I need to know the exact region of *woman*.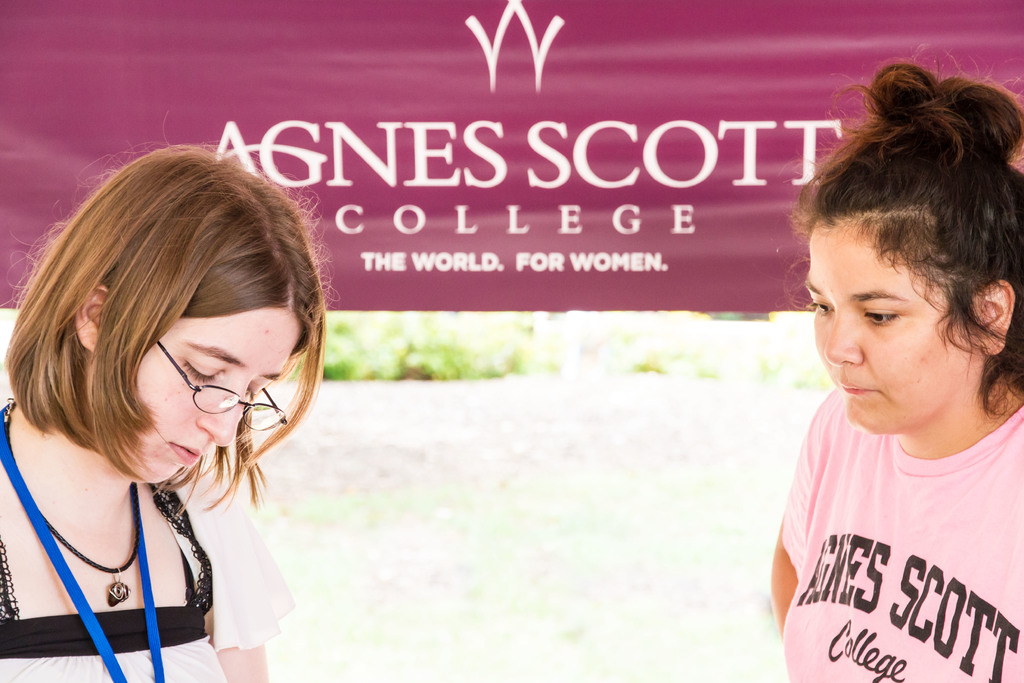
Region: 8/144/400/682.
